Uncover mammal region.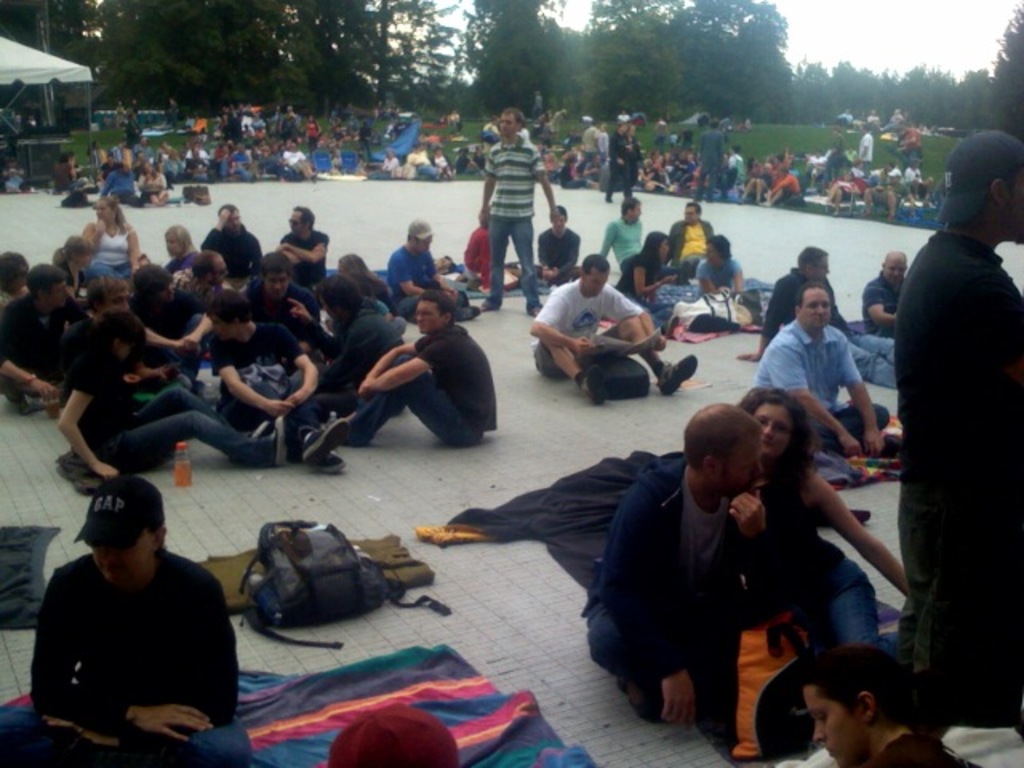
Uncovered: crop(0, 464, 243, 739).
